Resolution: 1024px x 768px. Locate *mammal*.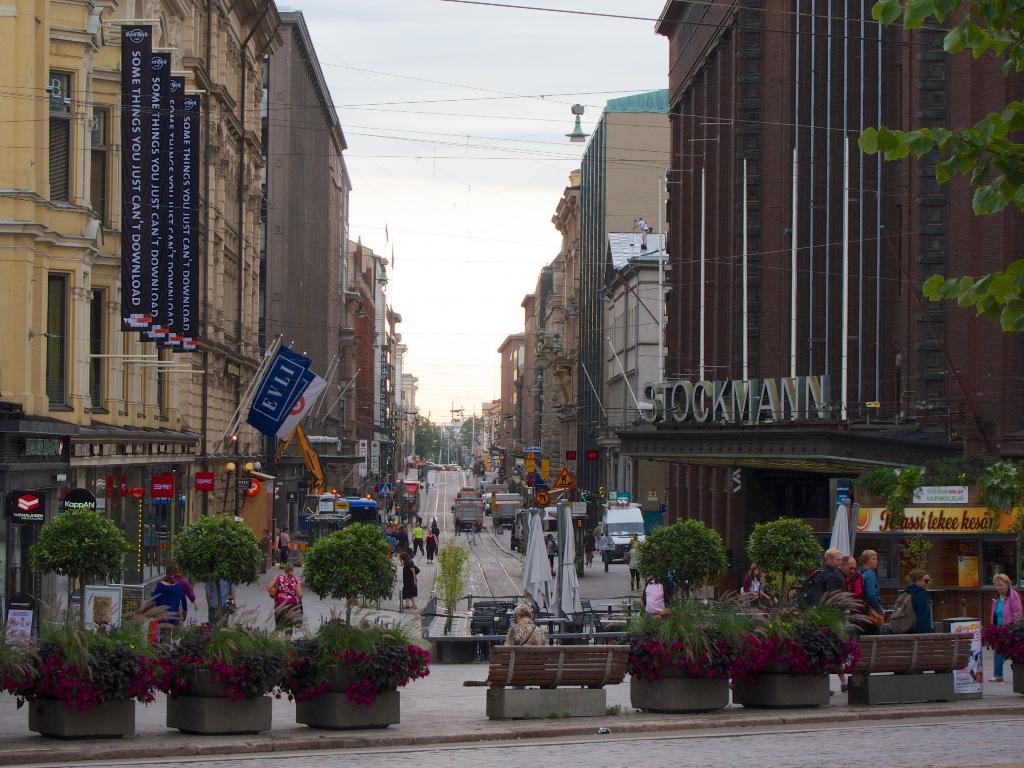
locate(545, 533, 557, 575).
